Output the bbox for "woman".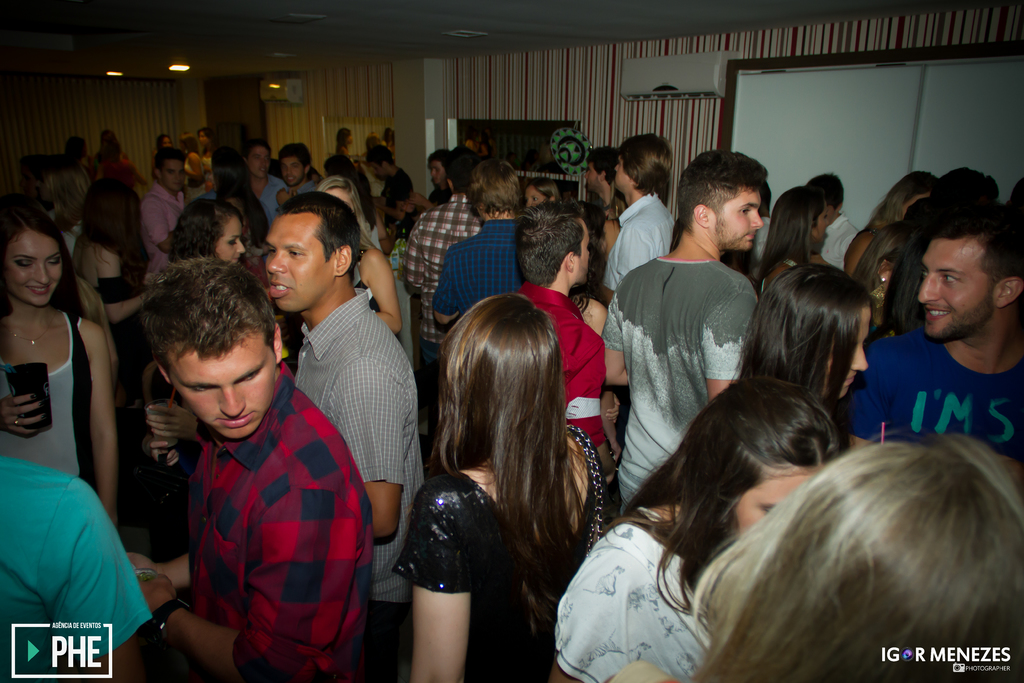
<bbox>72, 175, 170, 568</bbox>.
